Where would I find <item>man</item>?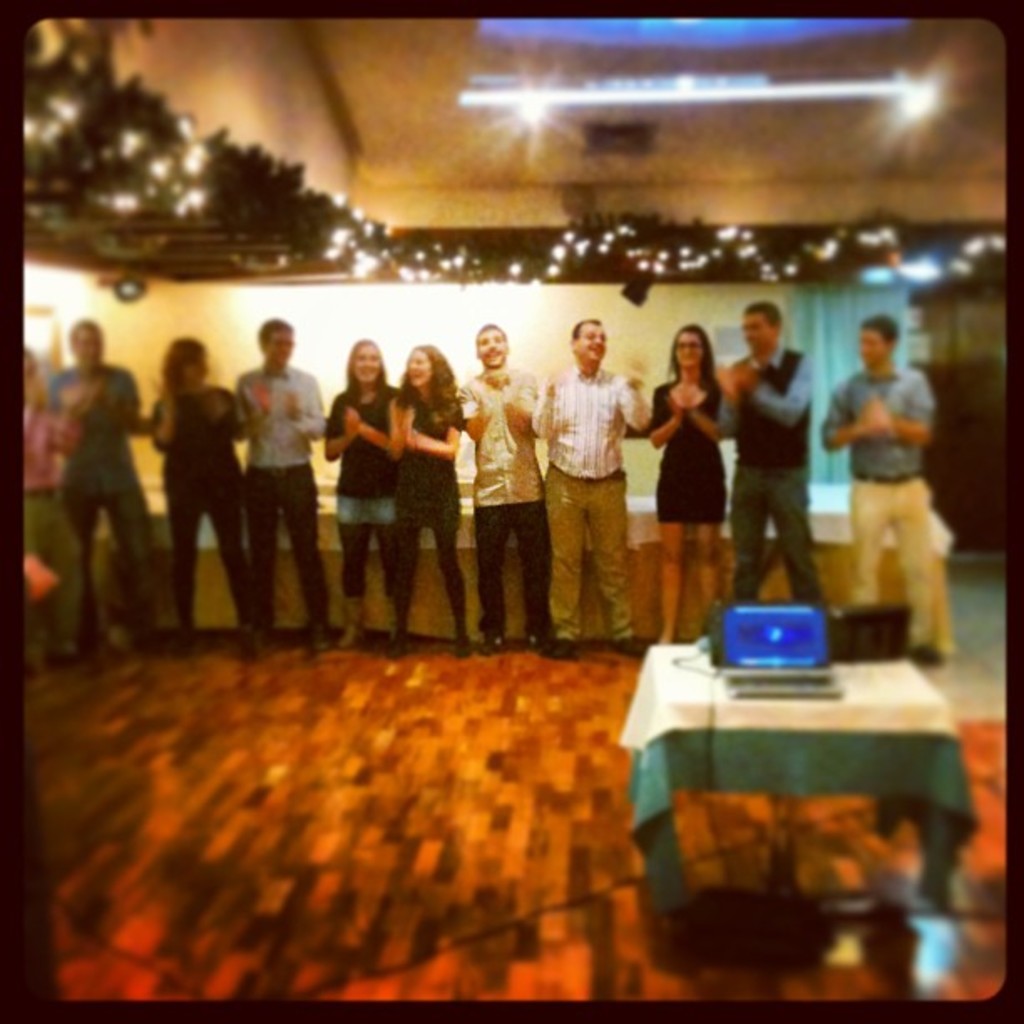
At detection(815, 313, 947, 659).
